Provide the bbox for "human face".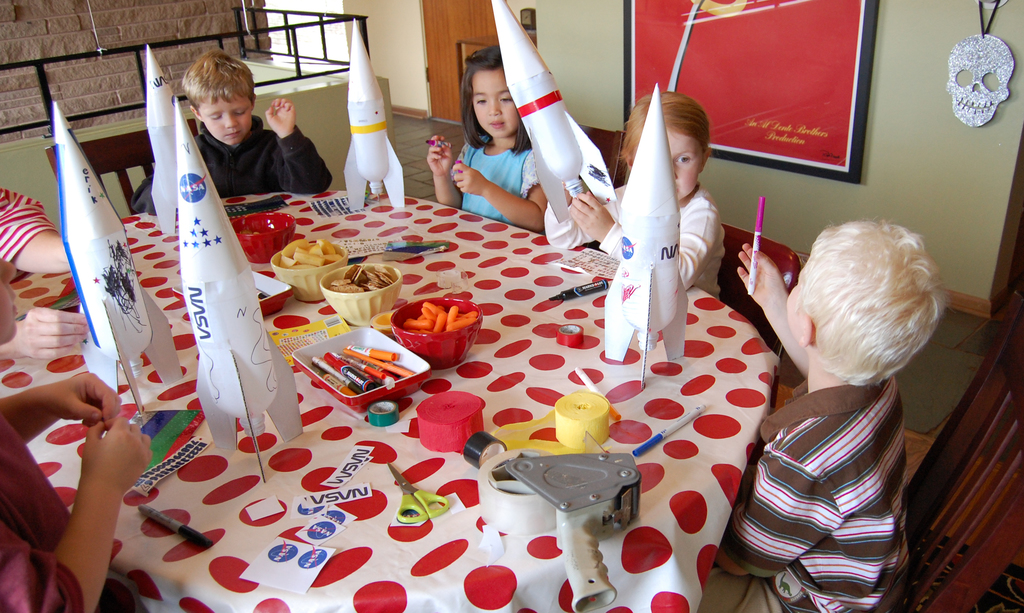
locate(199, 95, 254, 142).
